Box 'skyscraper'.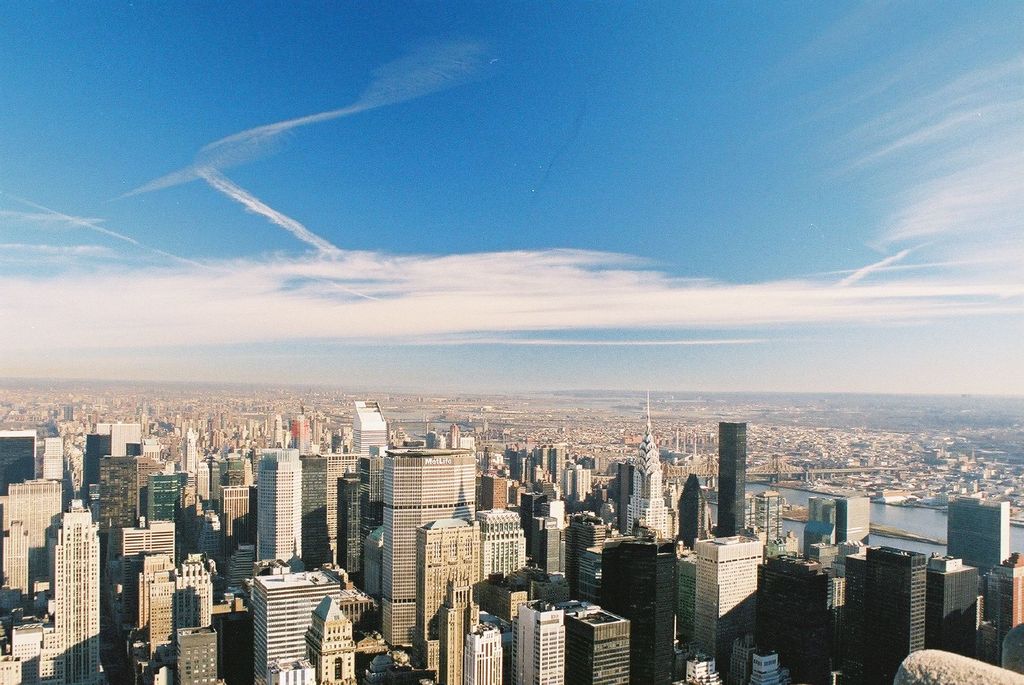
region(844, 554, 867, 684).
